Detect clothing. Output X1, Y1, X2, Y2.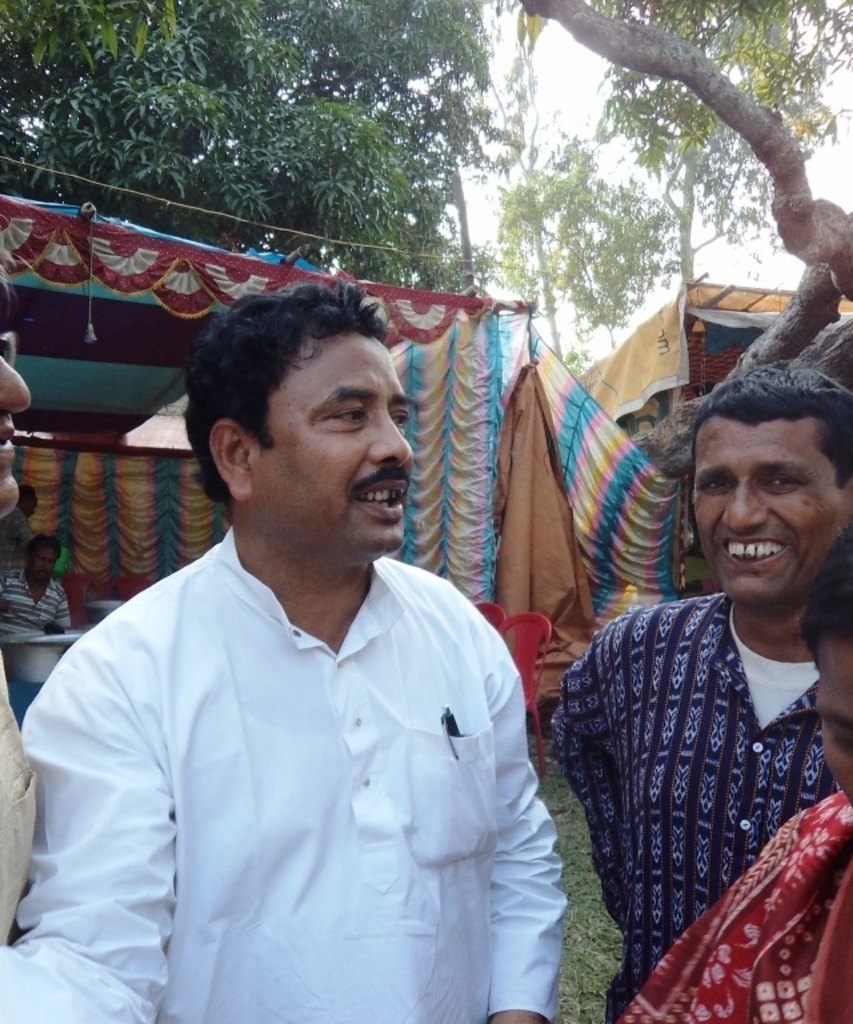
0, 567, 73, 640.
